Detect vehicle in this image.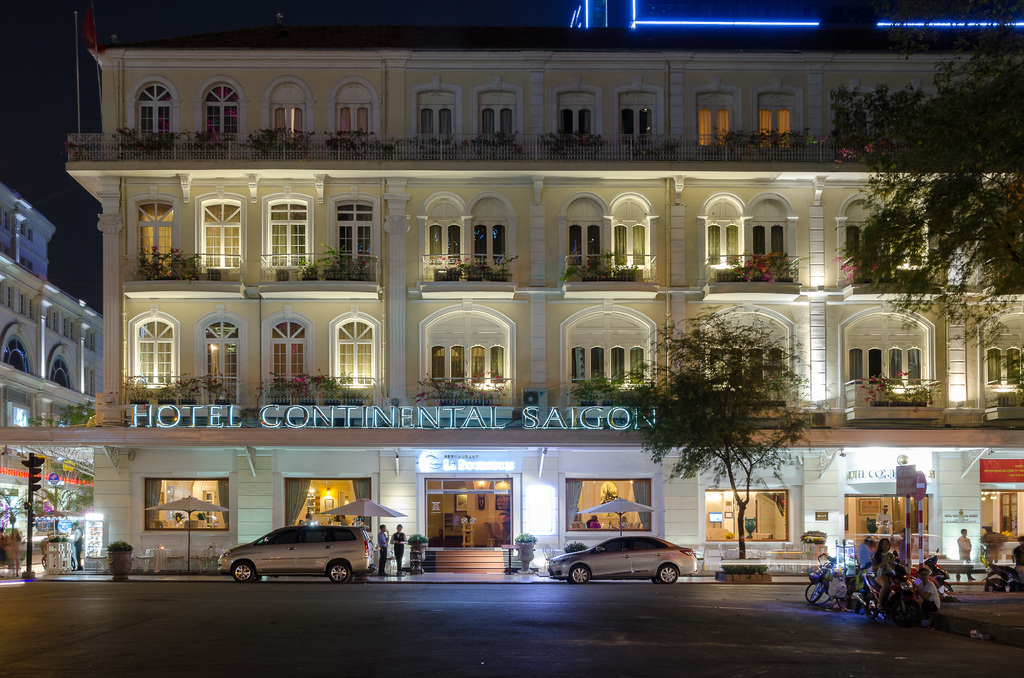
Detection: left=806, top=549, right=887, bottom=615.
